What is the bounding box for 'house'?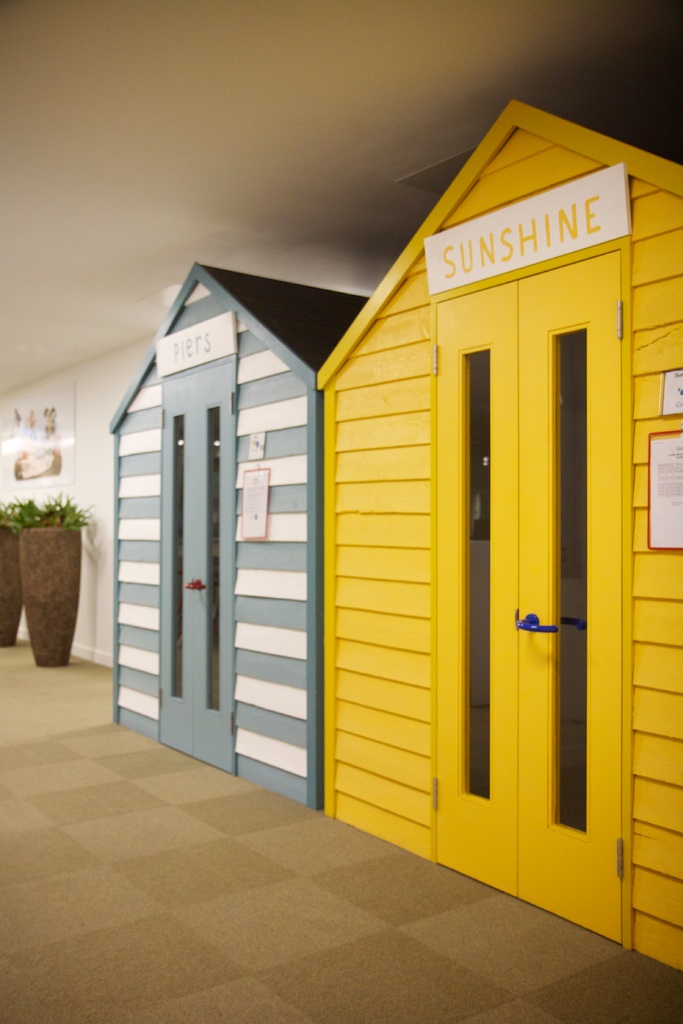
<box>302,89,654,906</box>.
